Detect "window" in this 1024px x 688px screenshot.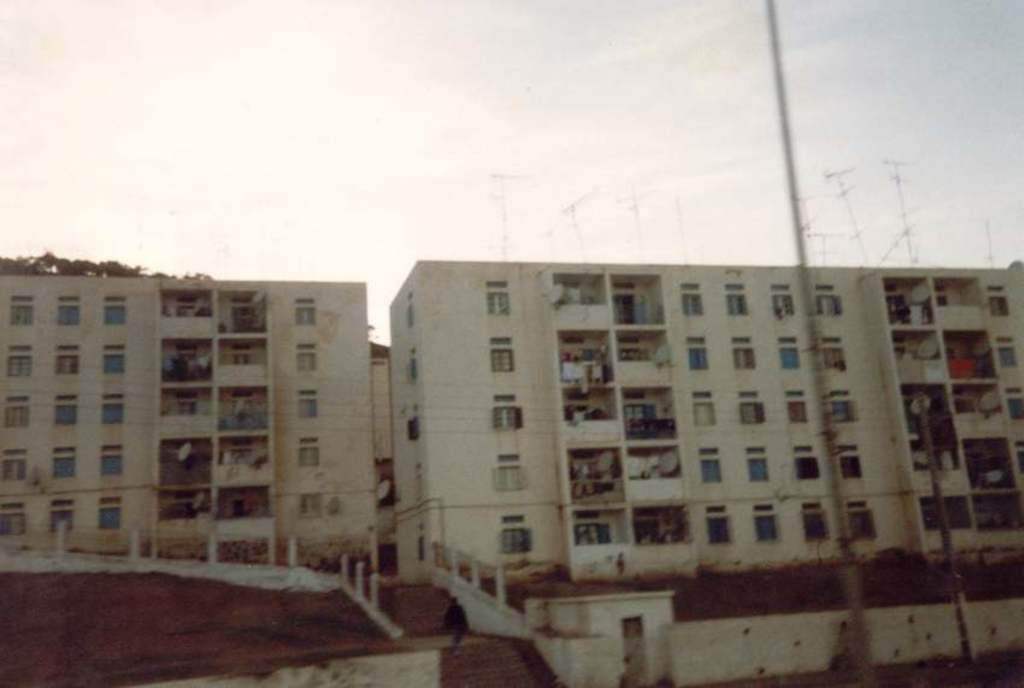
Detection: 301:448:316:465.
